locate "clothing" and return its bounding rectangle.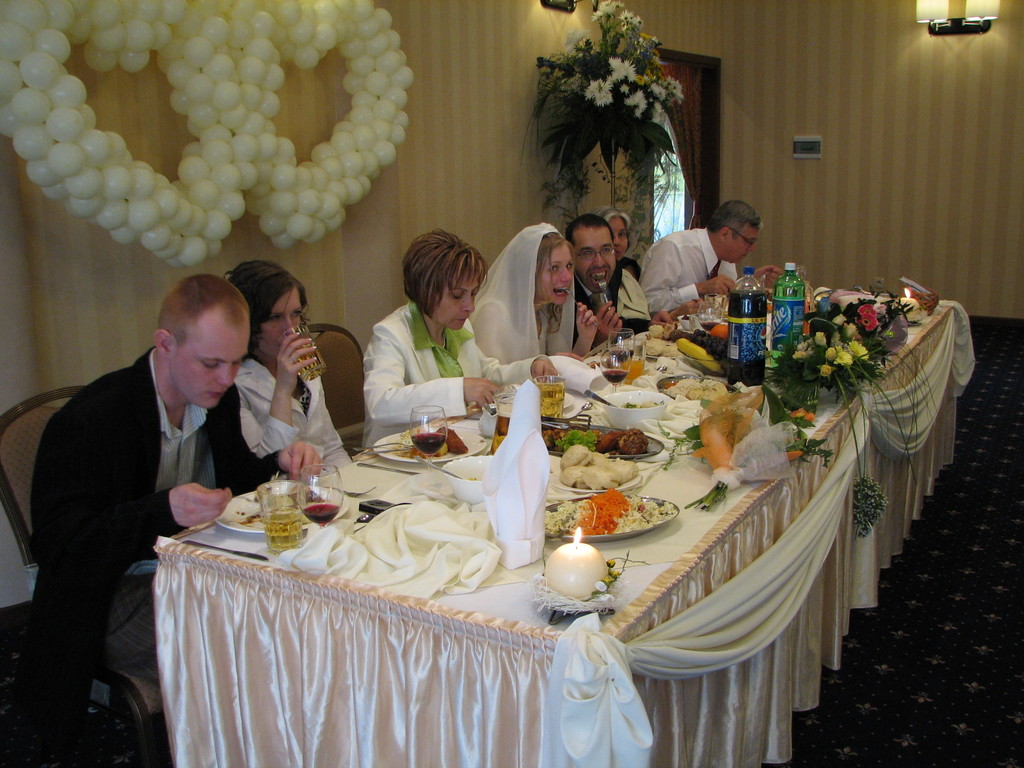
606, 252, 643, 333.
